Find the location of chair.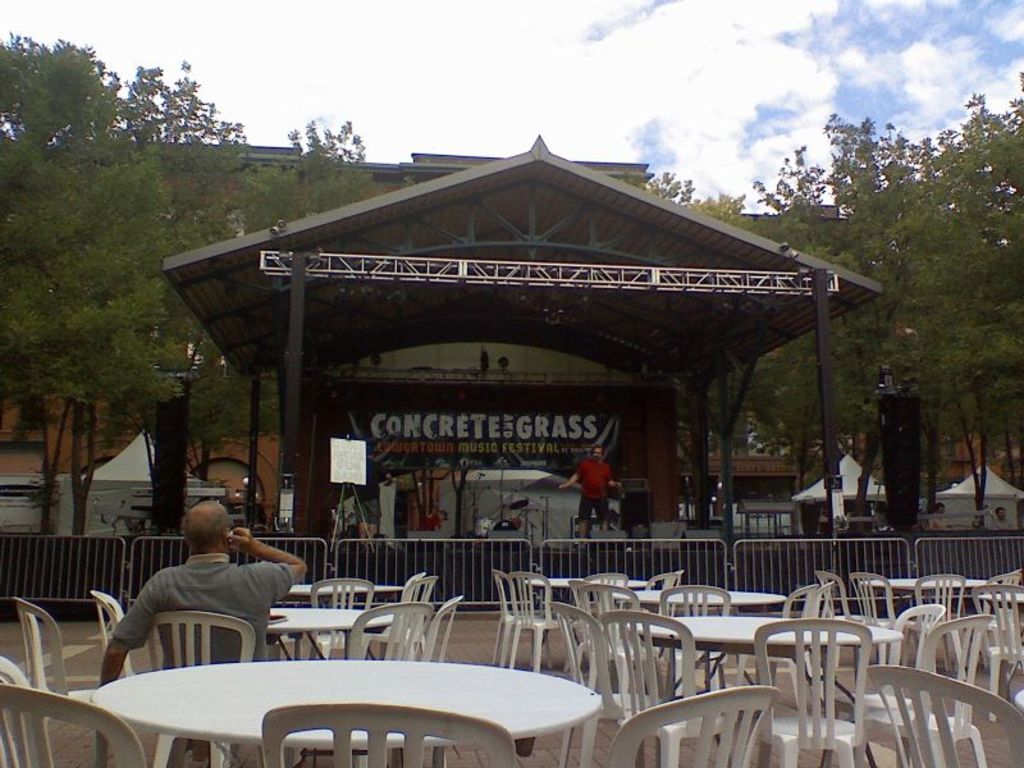
Location: bbox(342, 599, 433, 767).
